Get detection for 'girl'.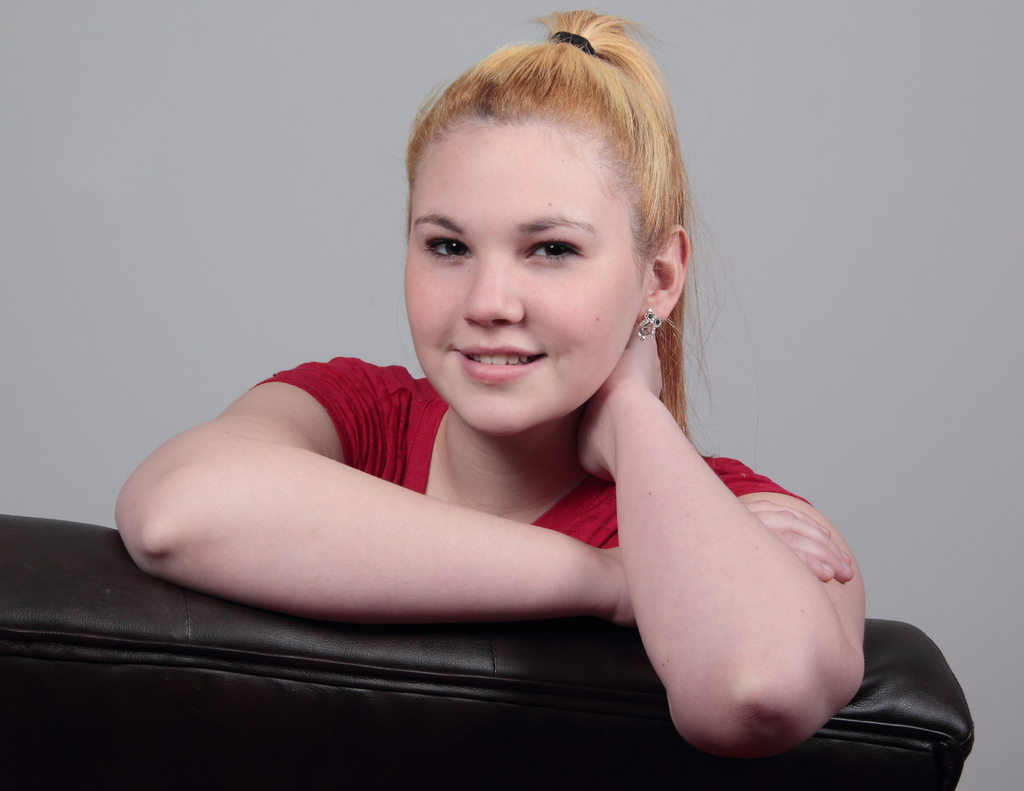
Detection: {"x1": 113, "y1": 0, "x2": 867, "y2": 763}.
